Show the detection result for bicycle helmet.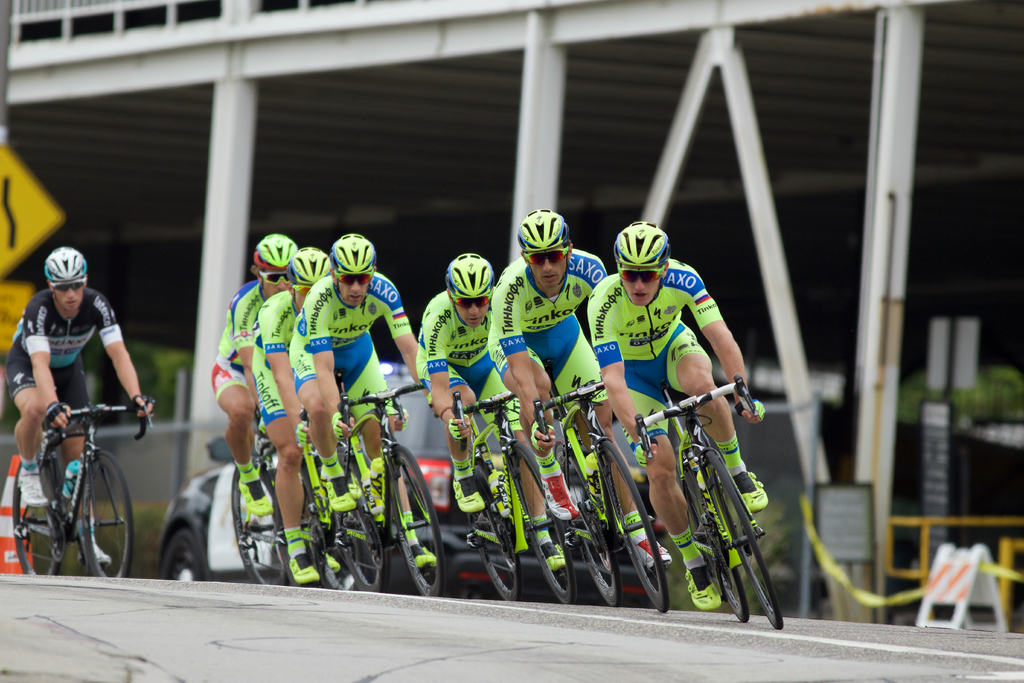
crop(332, 231, 376, 283).
